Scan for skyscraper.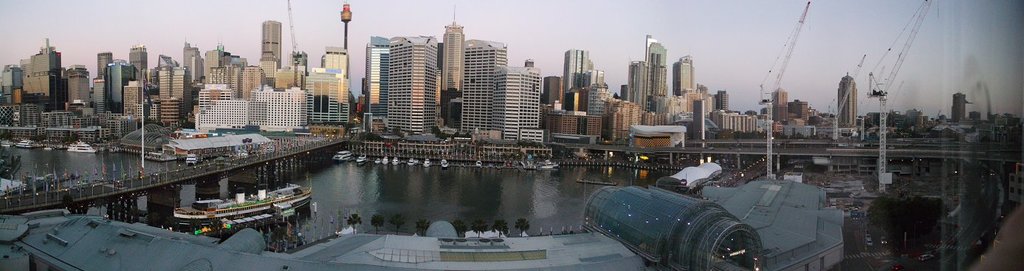
Scan result: (left=264, top=17, right=278, bottom=74).
